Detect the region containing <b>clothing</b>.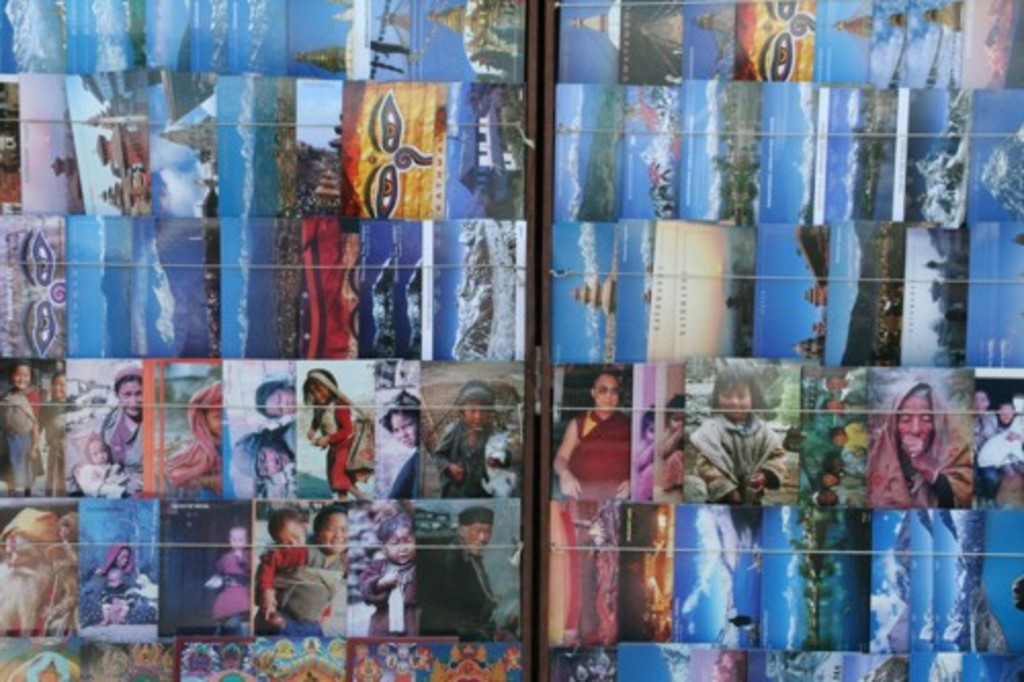
{"left": 0, "top": 387, "right": 41, "bottom": 489}.
